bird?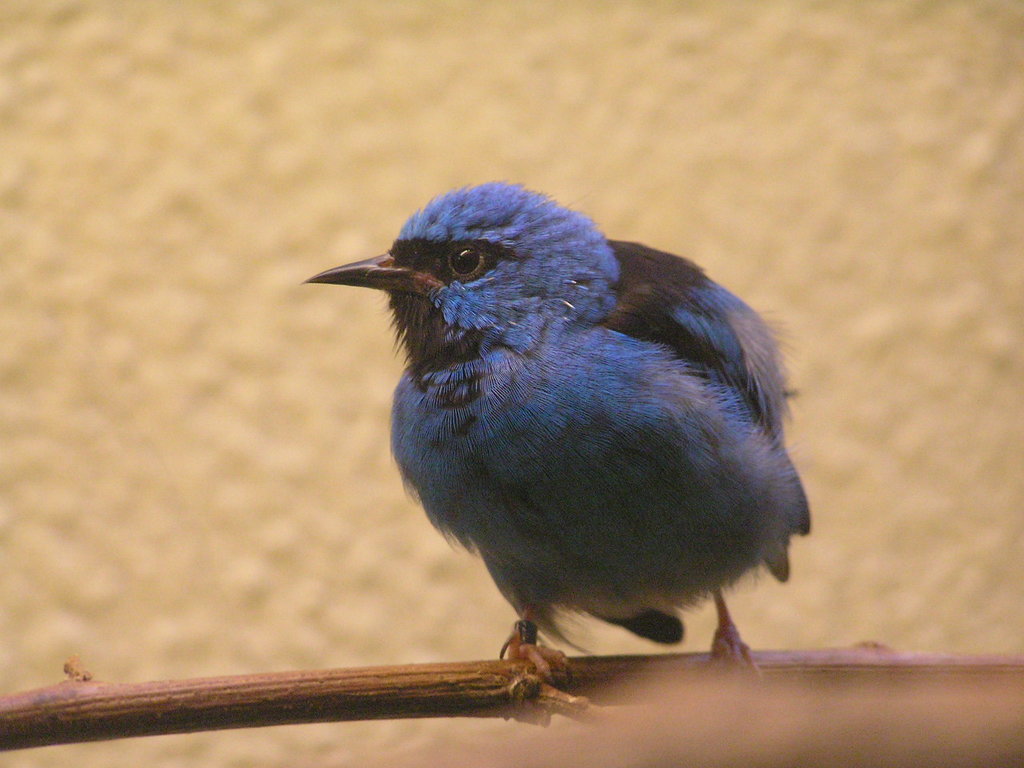
[x1=280, y1=185, x2=802, y2=702]
